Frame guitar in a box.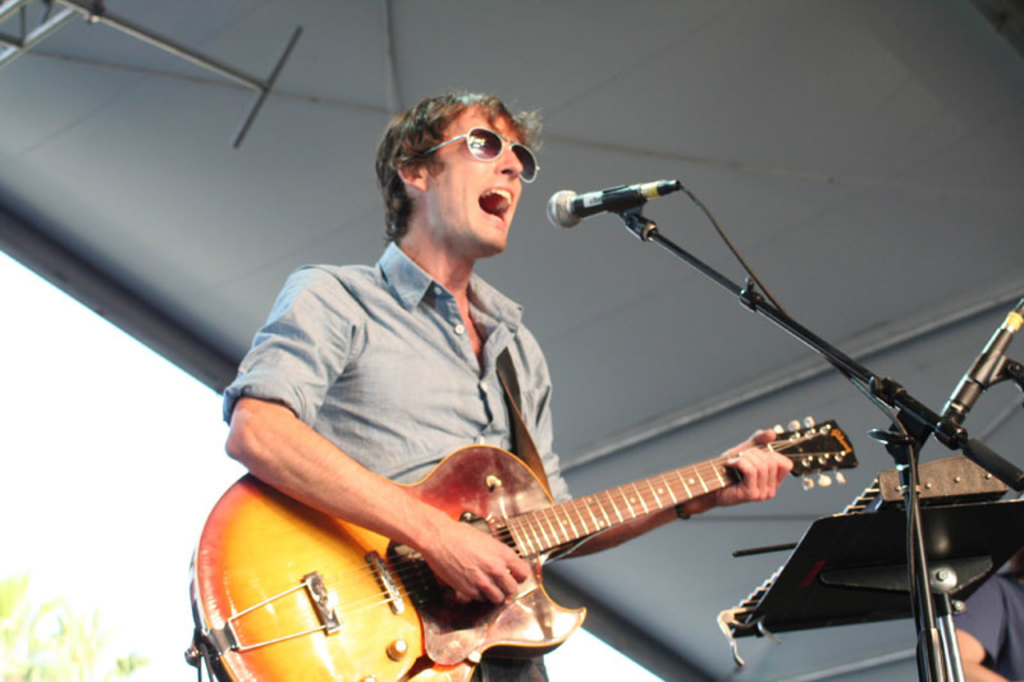
<region>210, 404, 882, 681</region>.
